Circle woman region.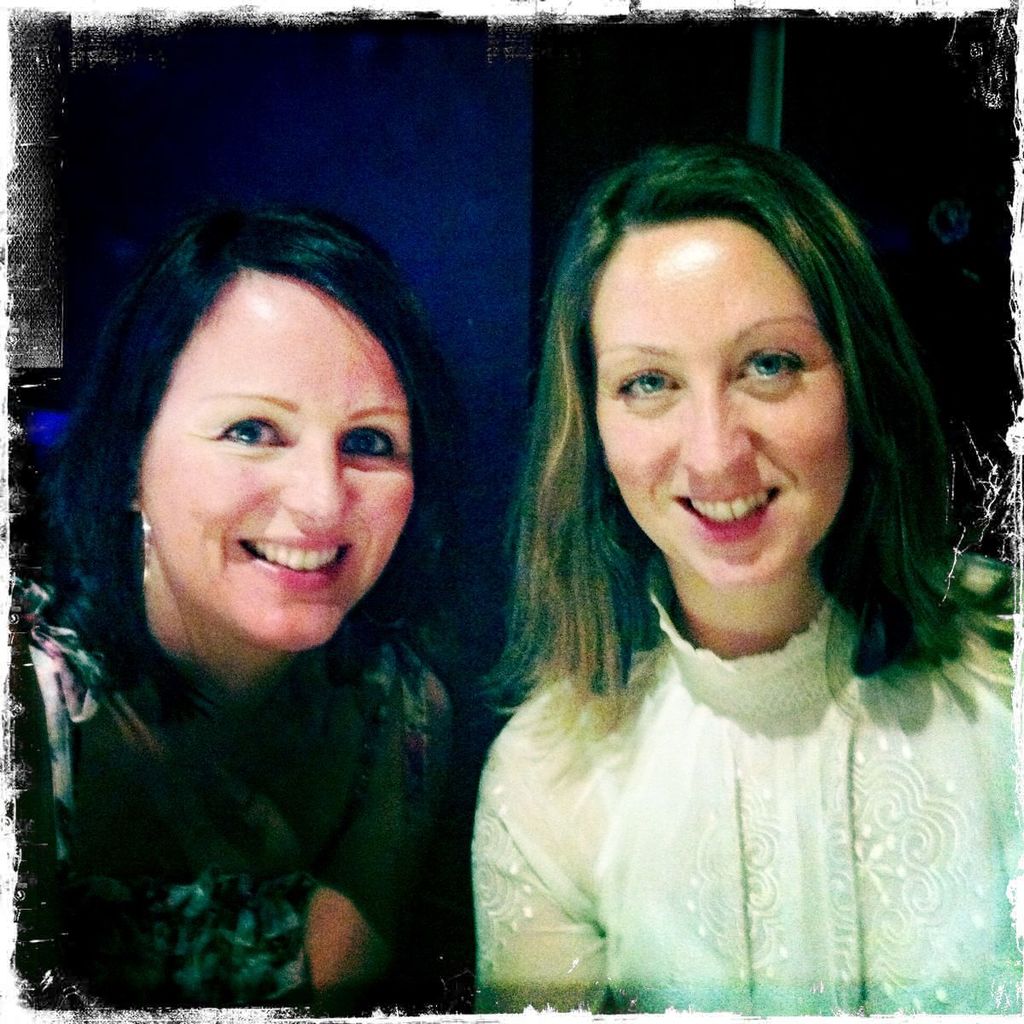
Region: {"left": 14, "top": 182, "right": 480, "bottom": 1013}.
